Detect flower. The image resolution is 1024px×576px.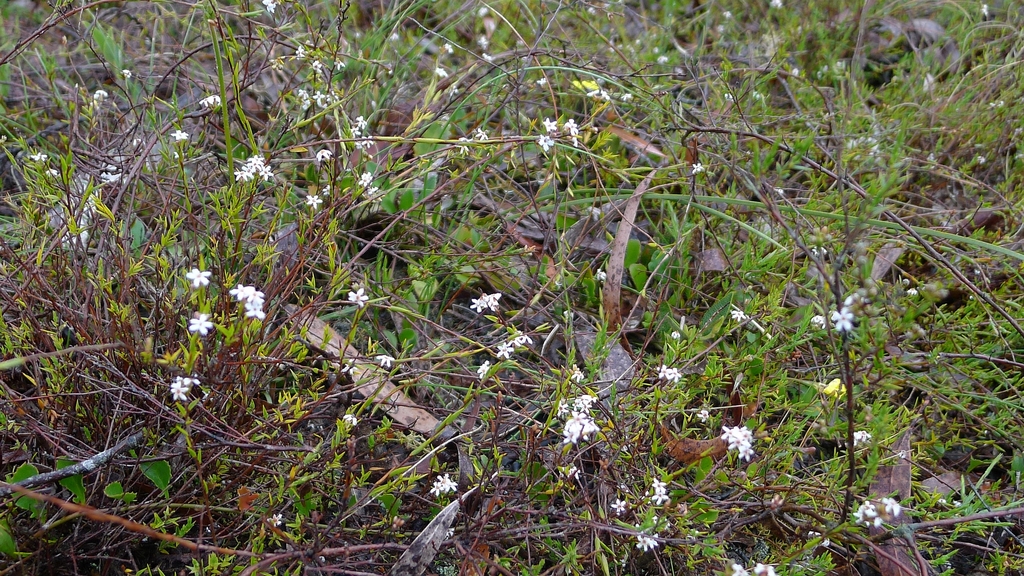
(561,120,575,132).
